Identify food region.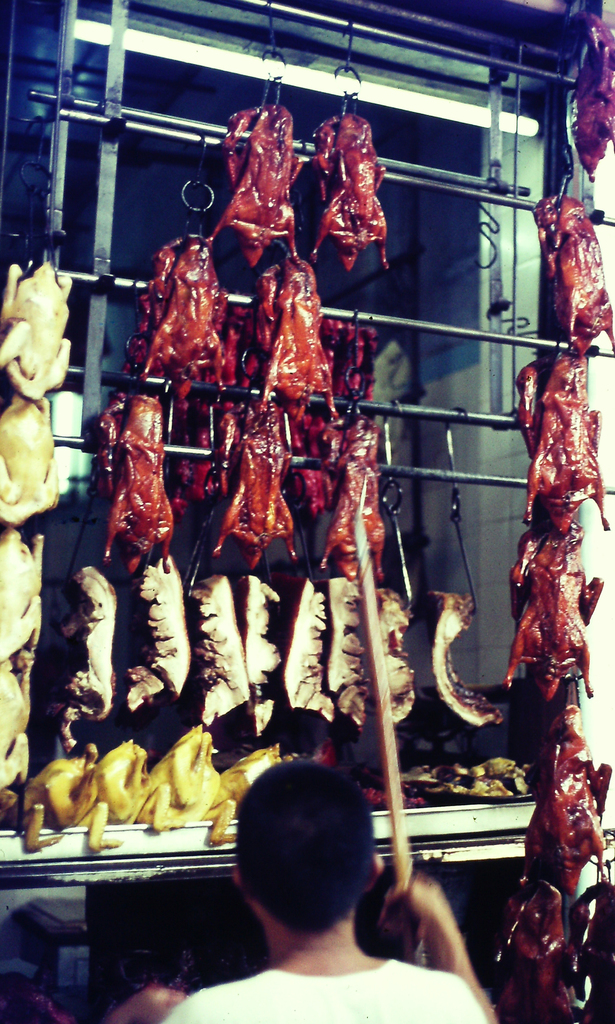
Region: 196/737/287/847.
